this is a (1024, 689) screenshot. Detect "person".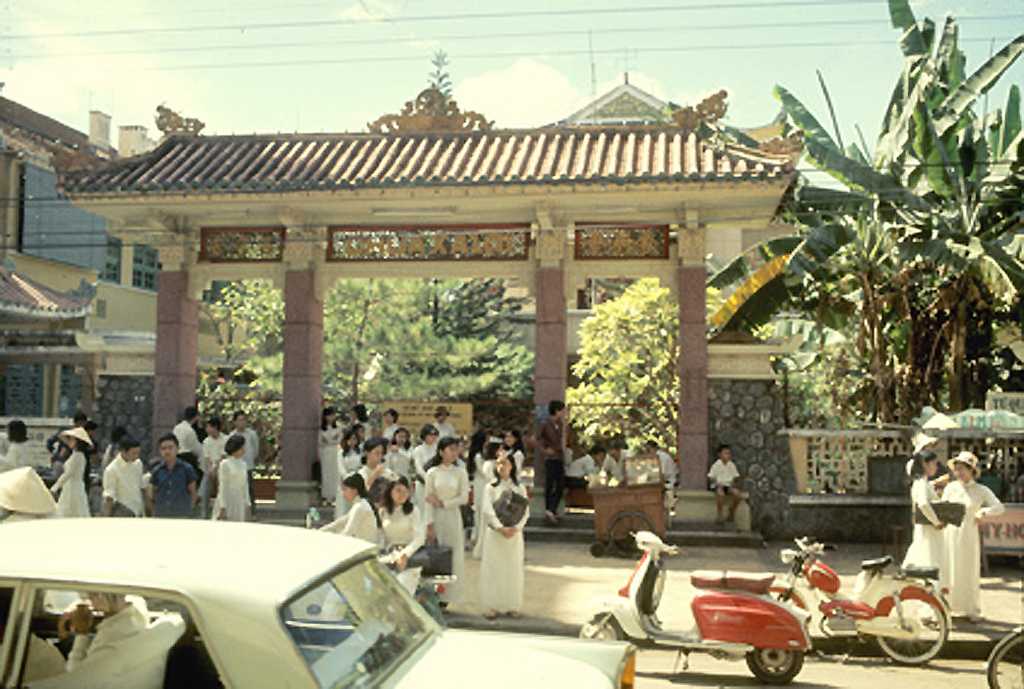
(534,397,573,530).
